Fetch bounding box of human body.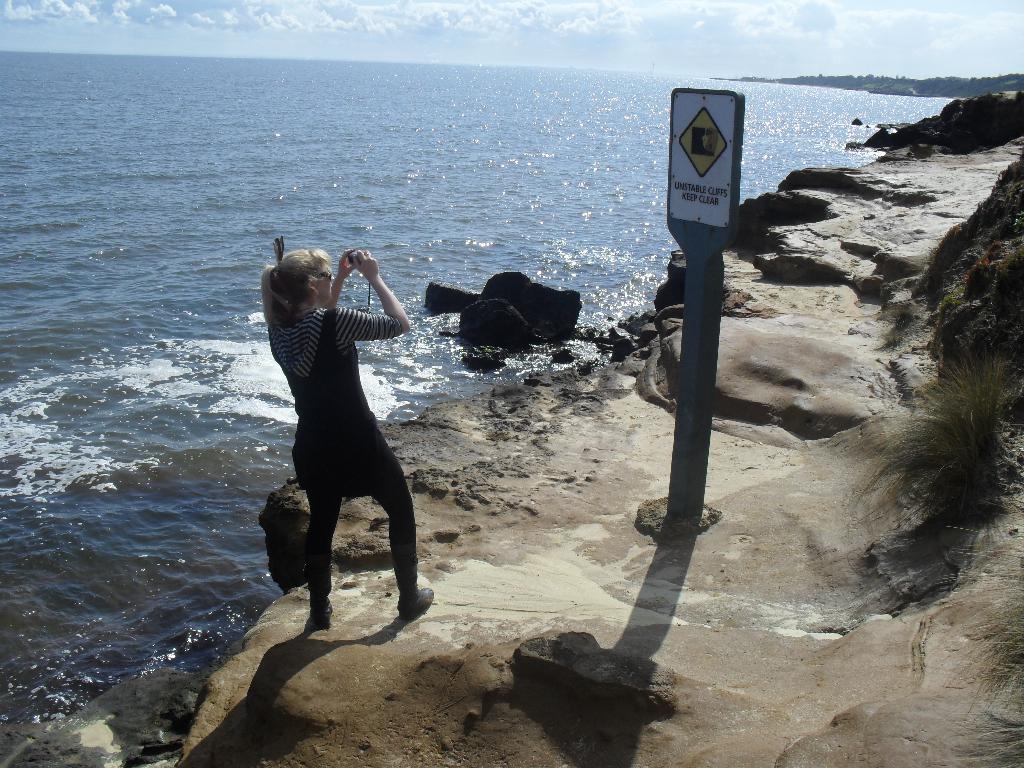
Bbox: Rect(253, 215, 403, 634).
